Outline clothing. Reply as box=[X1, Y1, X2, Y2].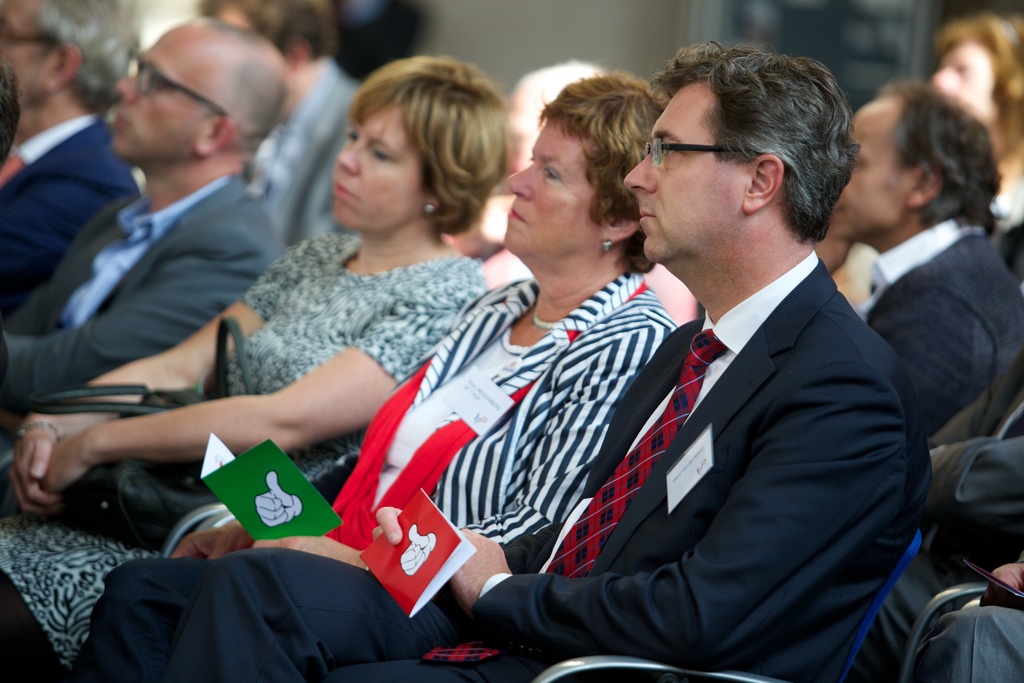
box=[242, 55, 358, 264].
